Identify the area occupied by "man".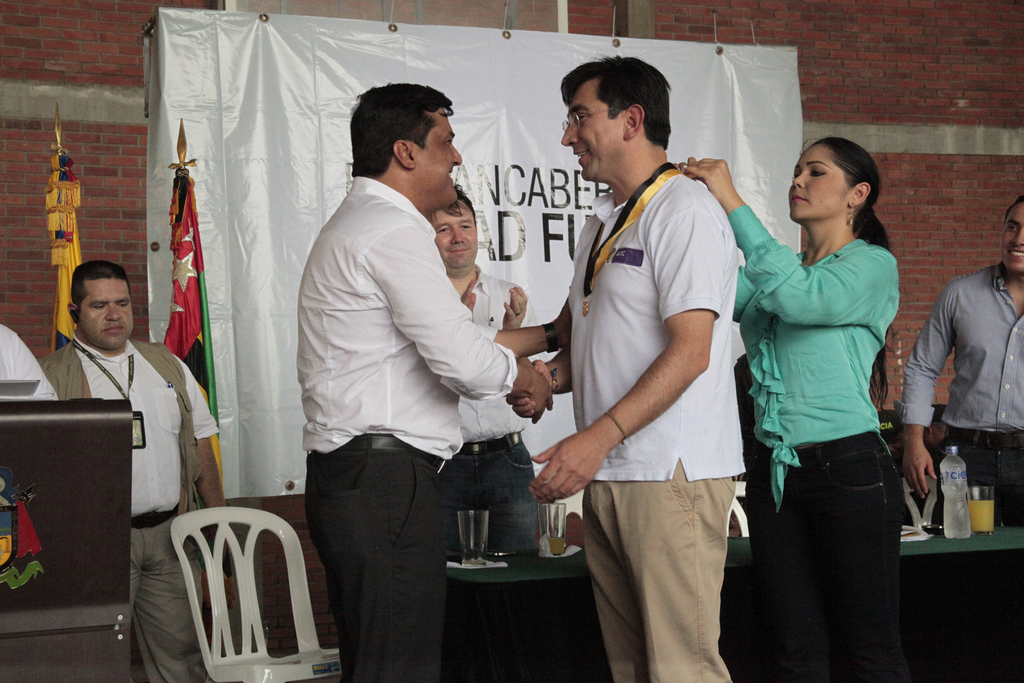
Area: detection(435, 189, 543, 550).
